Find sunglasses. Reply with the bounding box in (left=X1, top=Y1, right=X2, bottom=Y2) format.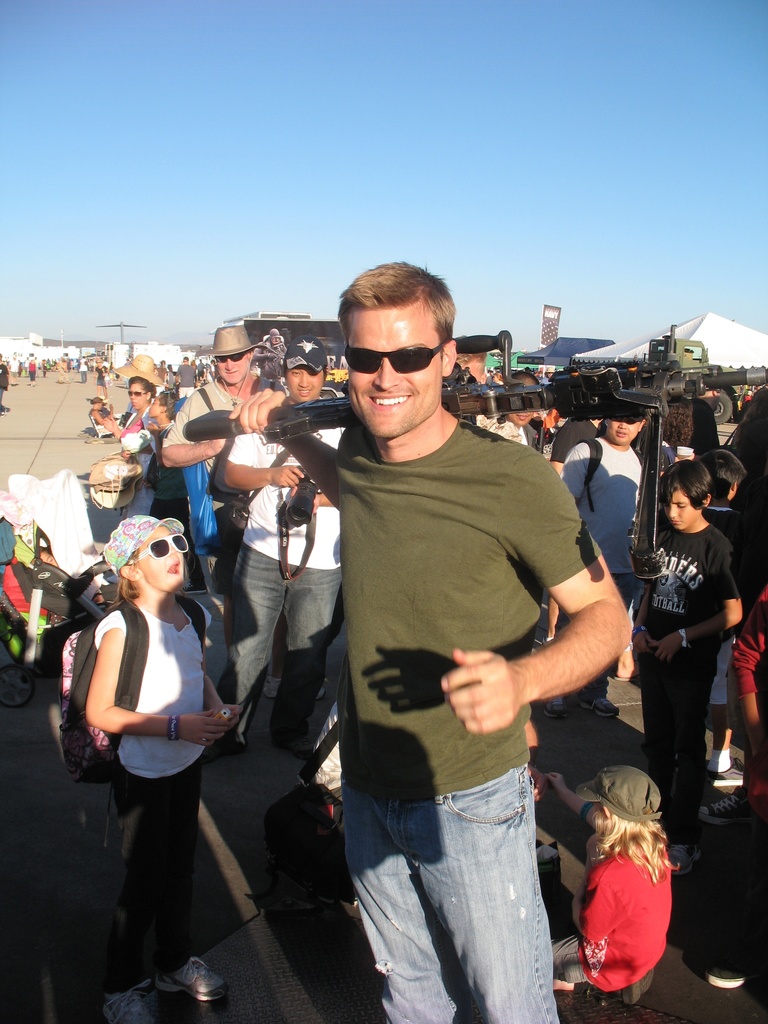
(left=216, top=351, right=244, bottom=364).
